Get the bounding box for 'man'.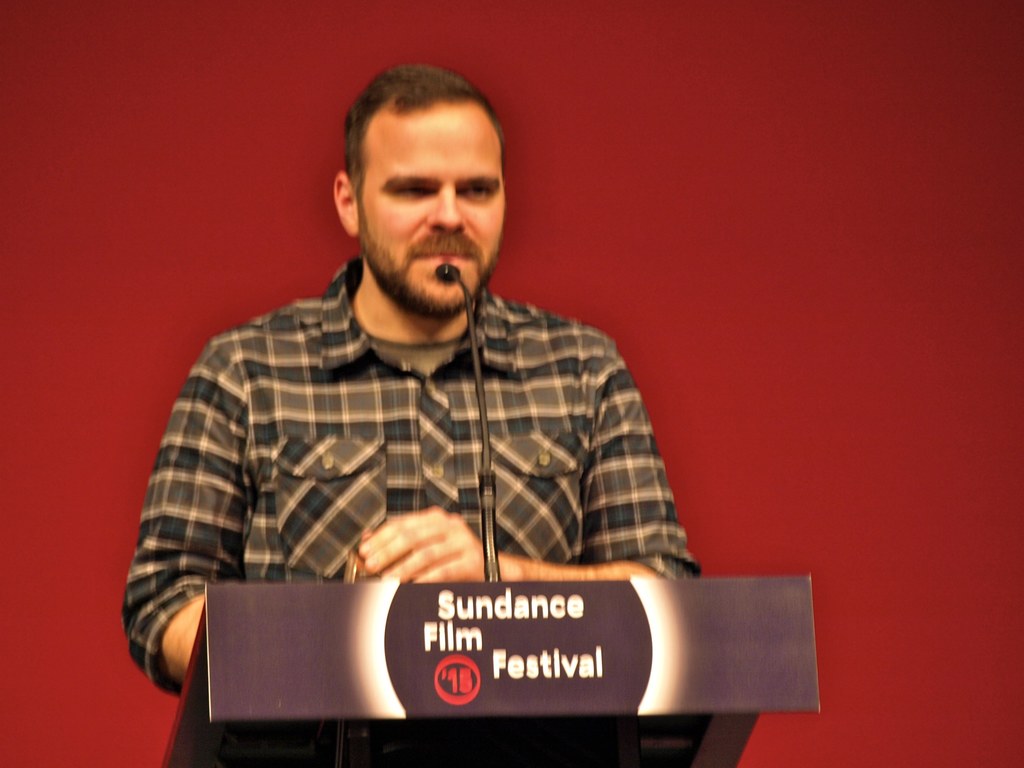
126,69,714,710.
